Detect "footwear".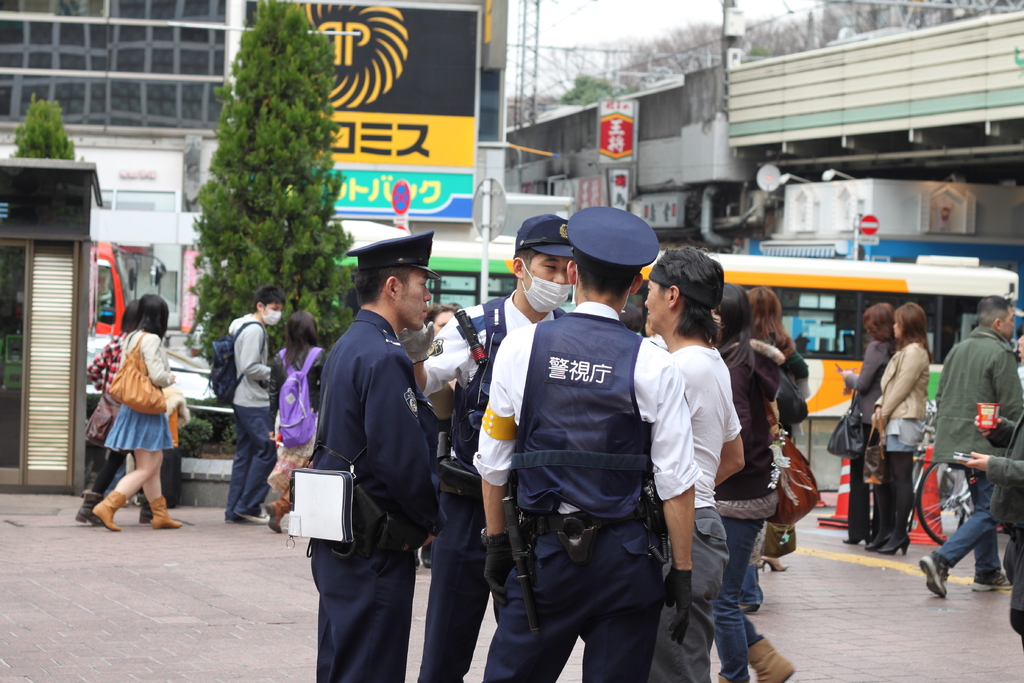
Detected at 420, 545, 434, 570.
